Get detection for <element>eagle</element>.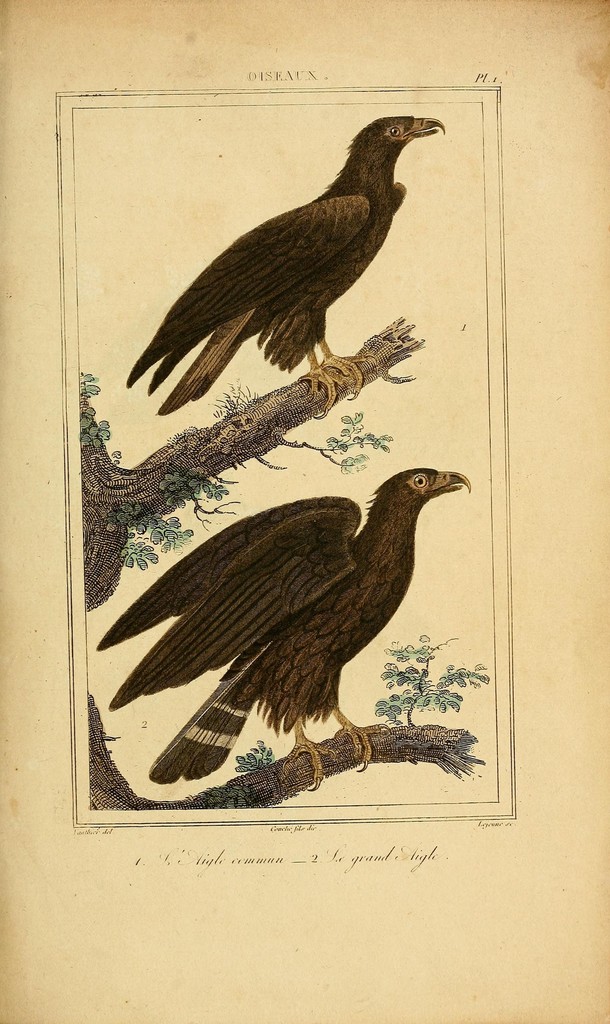
Detection: 88, 451, 484, 791.
